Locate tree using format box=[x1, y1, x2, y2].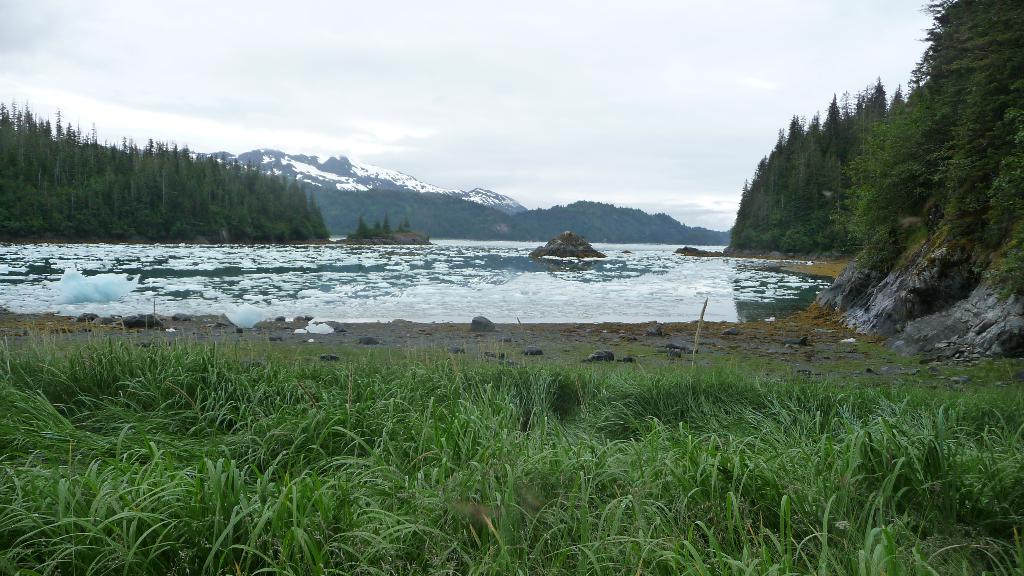
box=[404, 218, 410, 231].
